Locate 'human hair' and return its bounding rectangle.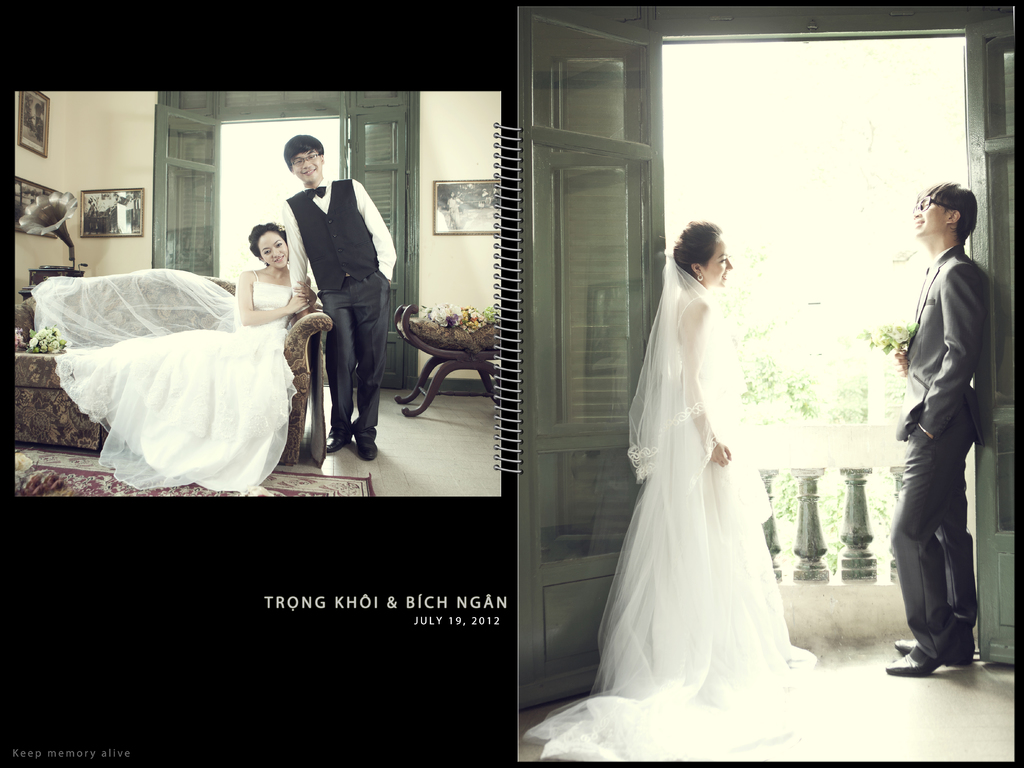
<bbox>244, 225, 288, 258</bbox>.
